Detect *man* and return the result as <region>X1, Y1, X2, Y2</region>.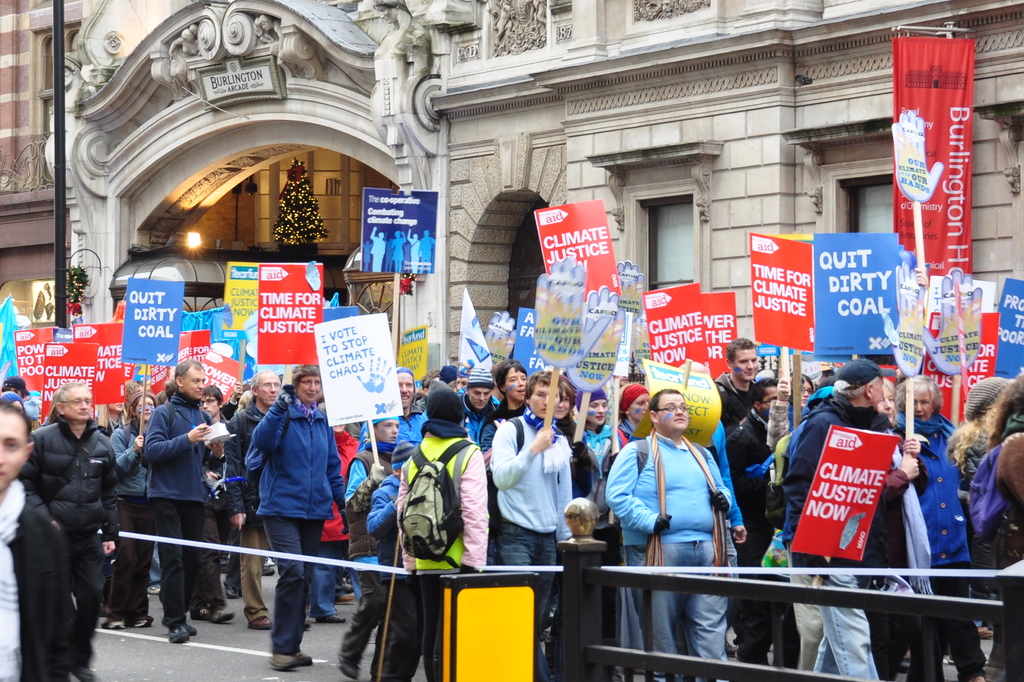
<region>143, 359, 225, 647</region>.
